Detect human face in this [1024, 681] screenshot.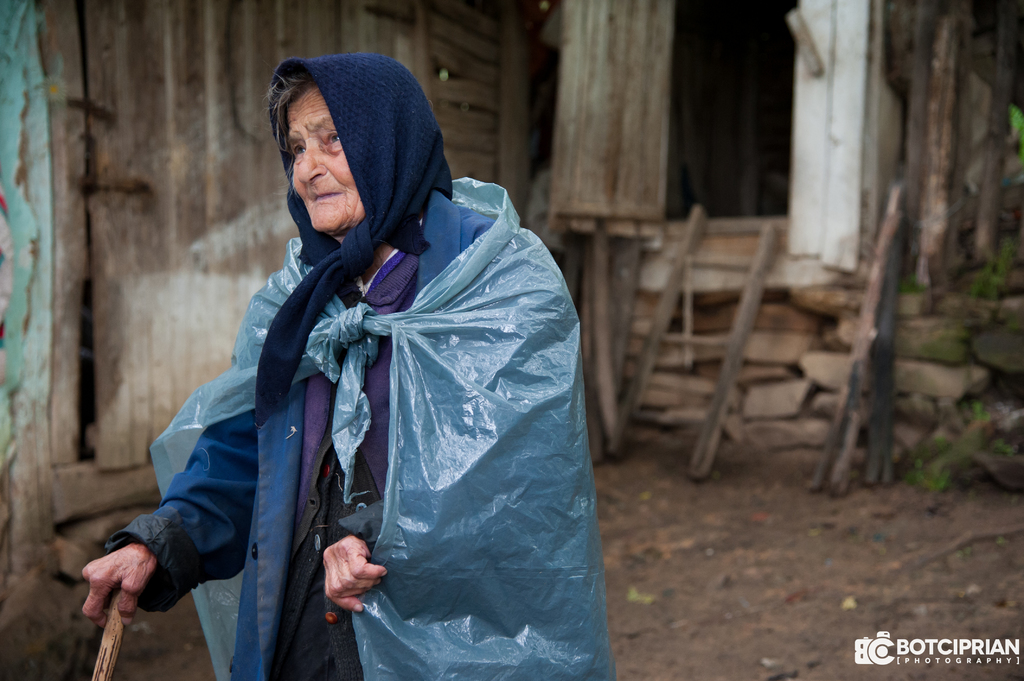
Detection: x1=293 y1=82 x2=360 y2=233.
